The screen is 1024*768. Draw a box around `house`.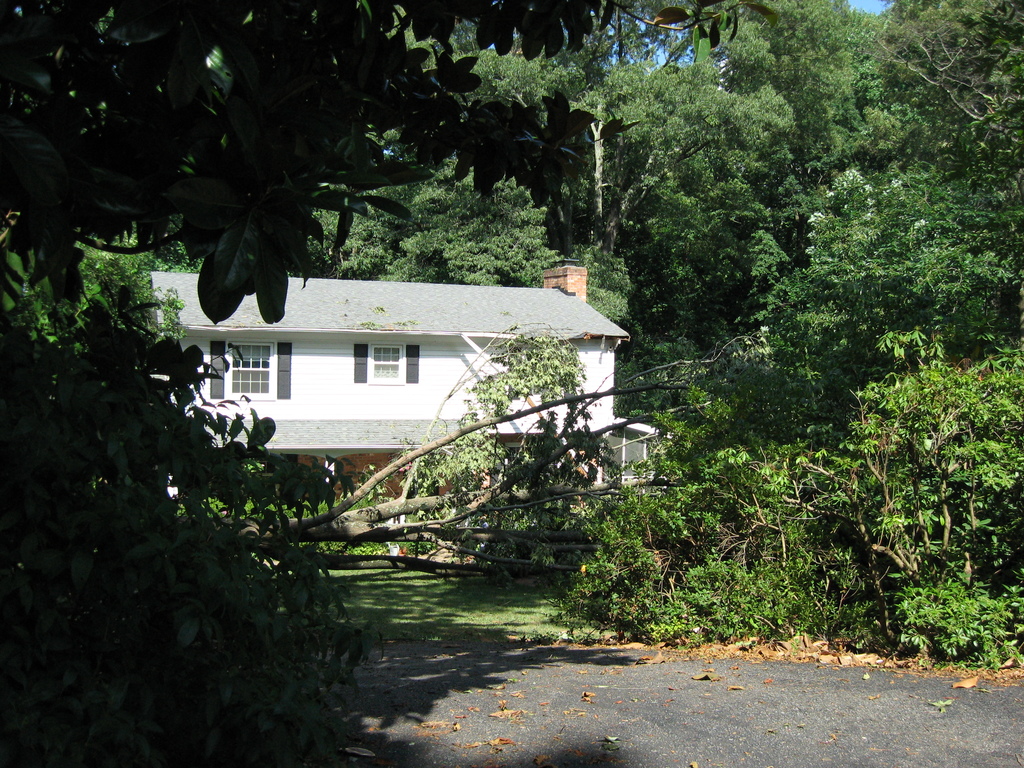
region(133, 240, 652, 502).
